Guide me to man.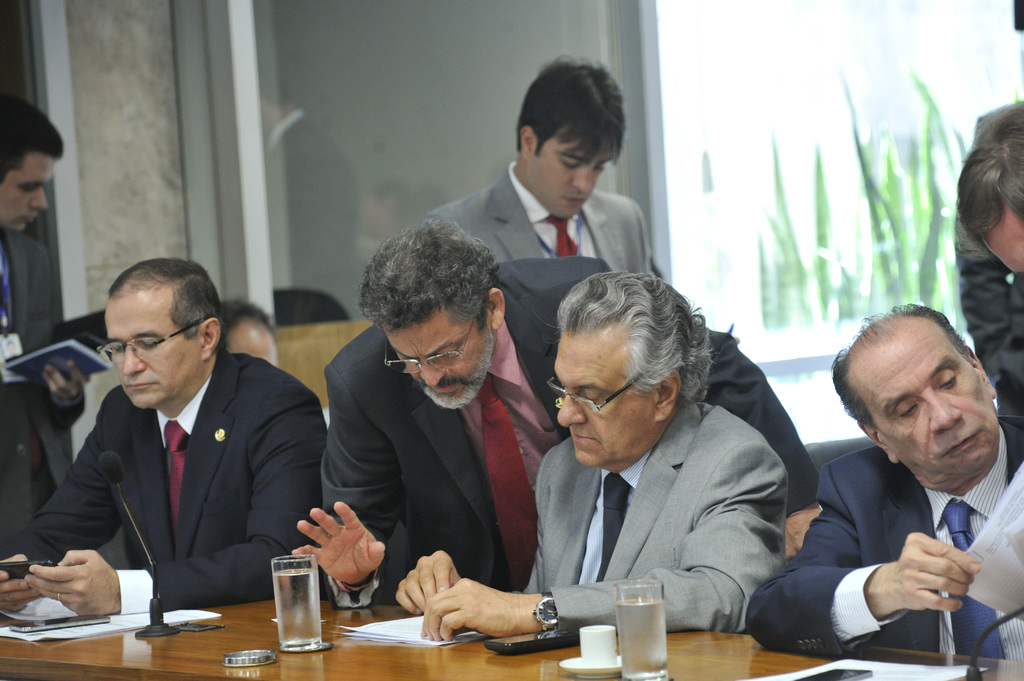
Guidance: l=950, t=89, r=1023, b=479.
